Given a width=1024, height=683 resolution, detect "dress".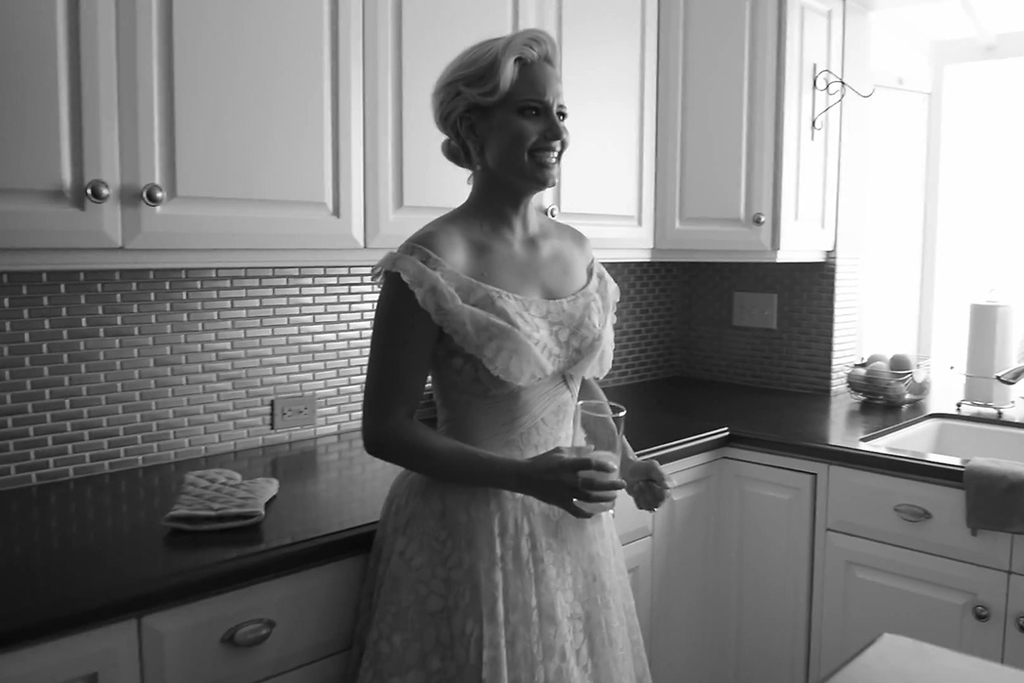
366/241/652/681.
